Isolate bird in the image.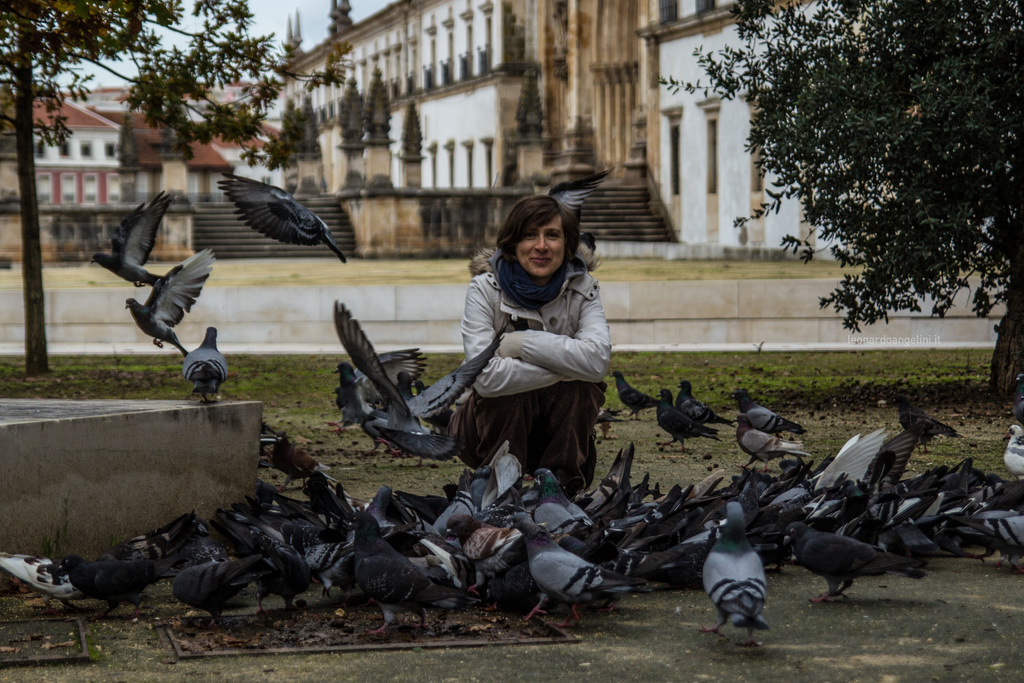
Isolated region: locate(58, 553, 171, 623).
